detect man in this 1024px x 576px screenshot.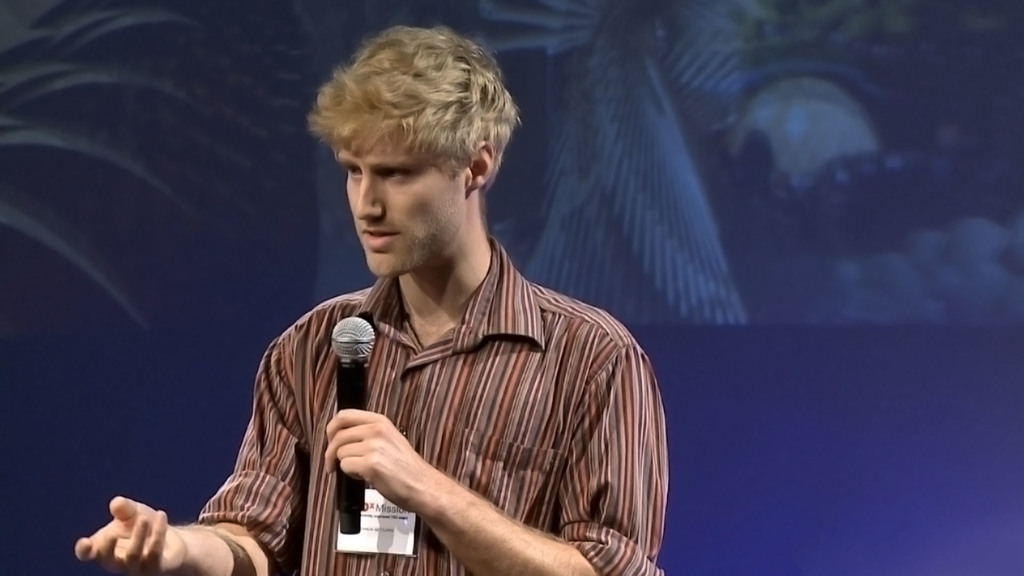
Detection: crop(59, 20, 673, 575).
